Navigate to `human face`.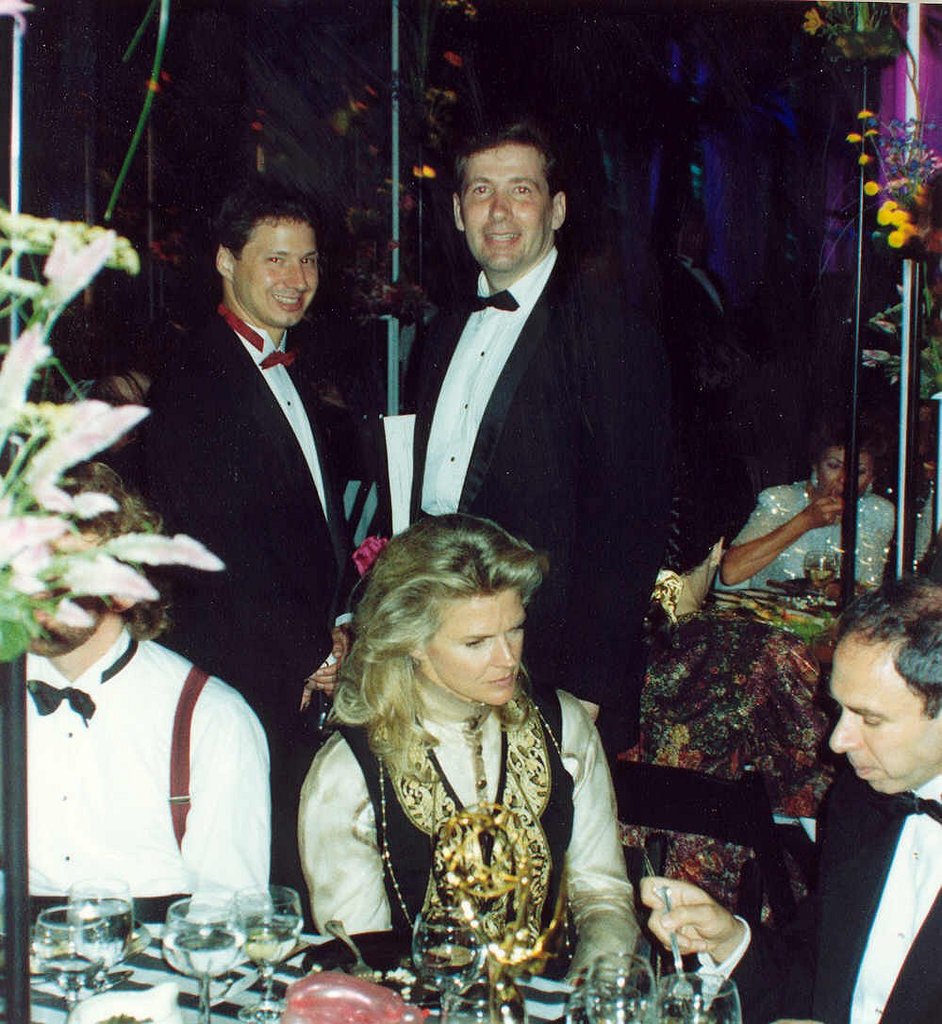
Navigation target: 831/669/913/793.
